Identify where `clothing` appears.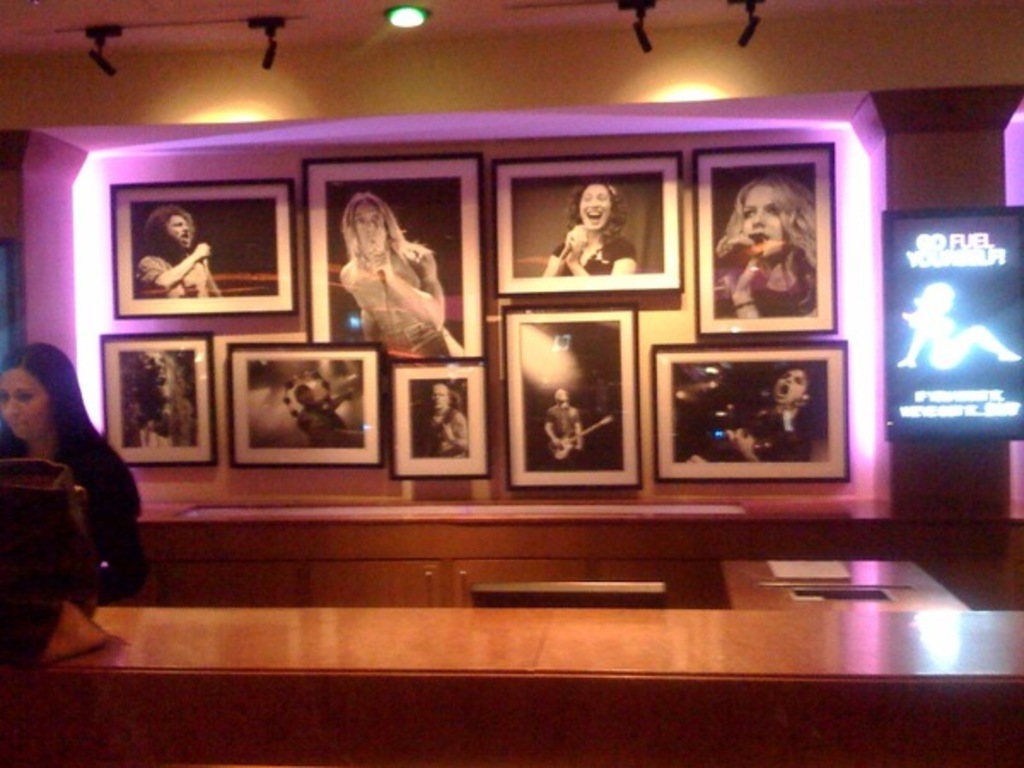
Appears at {"x1": 333, "y1": 237, "x2": 463, "y2": 357}.
